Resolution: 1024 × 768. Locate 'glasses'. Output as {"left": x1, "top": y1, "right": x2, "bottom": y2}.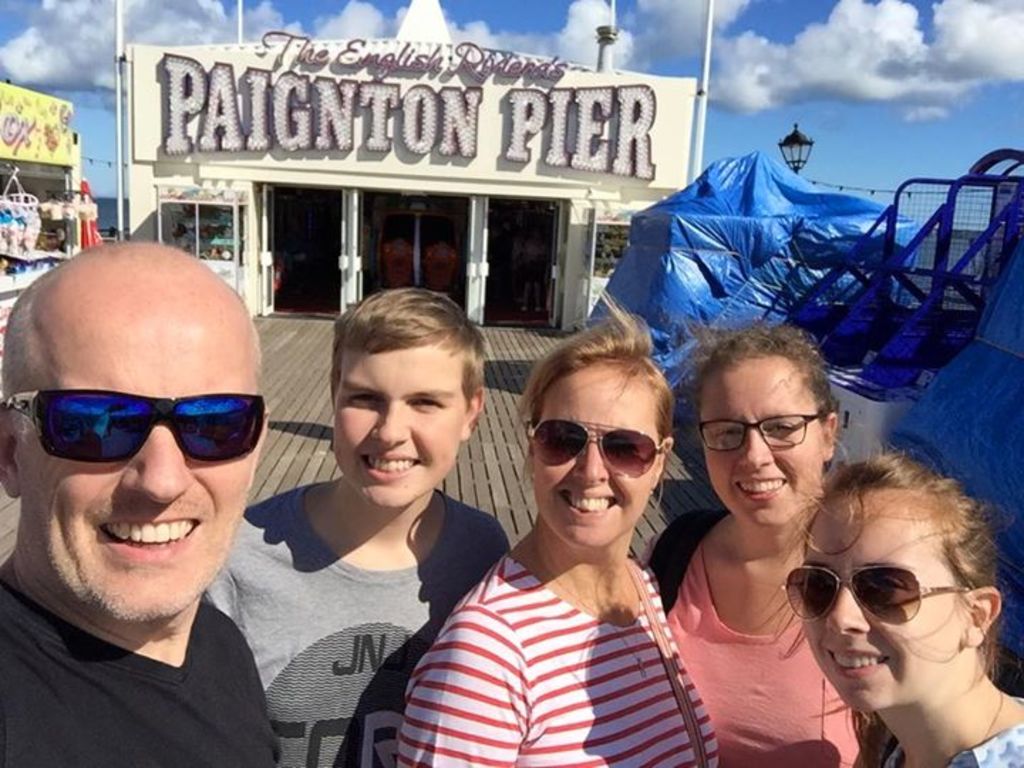
{"left": 782, "top": 562, "right": 976, "bottom": 626}.
